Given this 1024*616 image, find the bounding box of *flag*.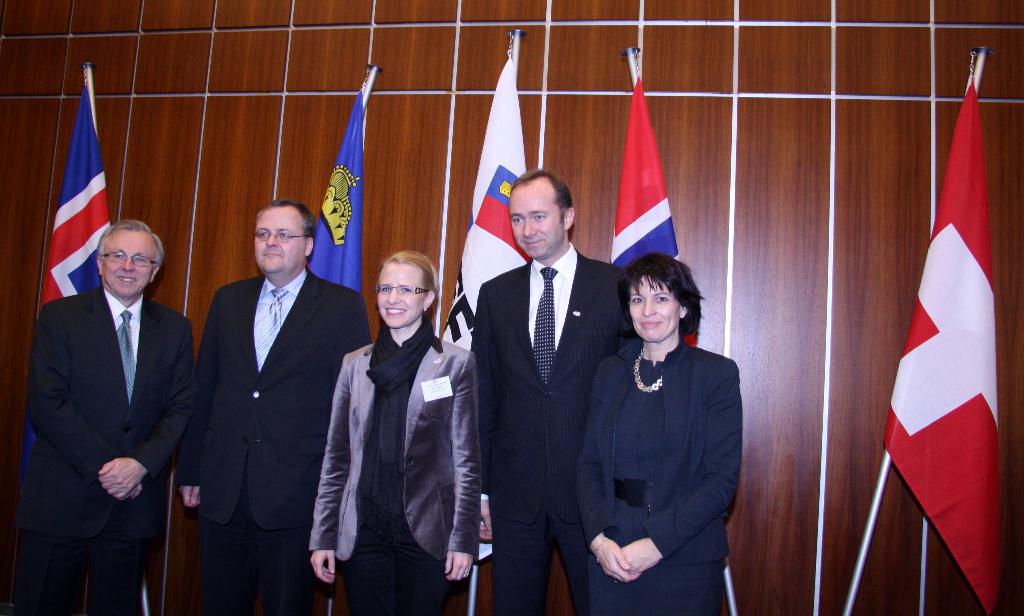
(40, 77, 118, 311).
